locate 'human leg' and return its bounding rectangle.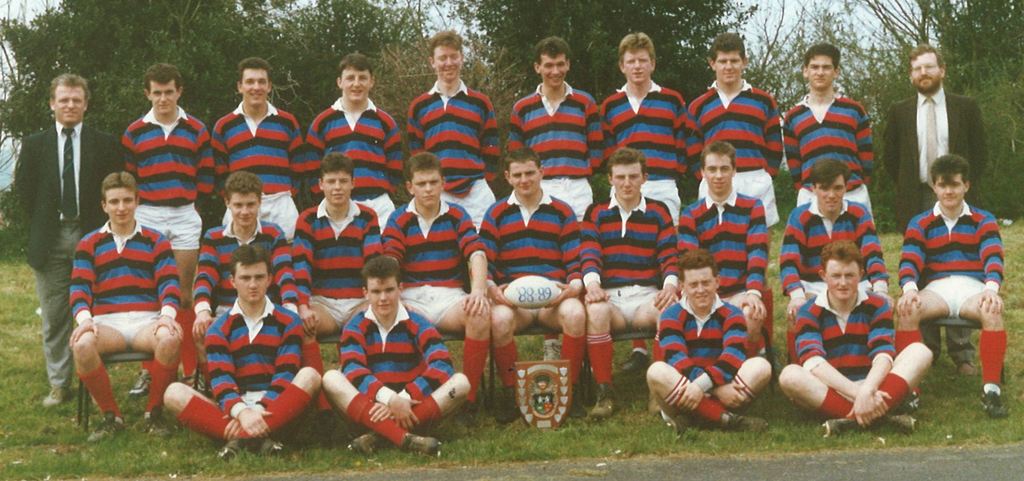
box(350, 372, 475, 457).
